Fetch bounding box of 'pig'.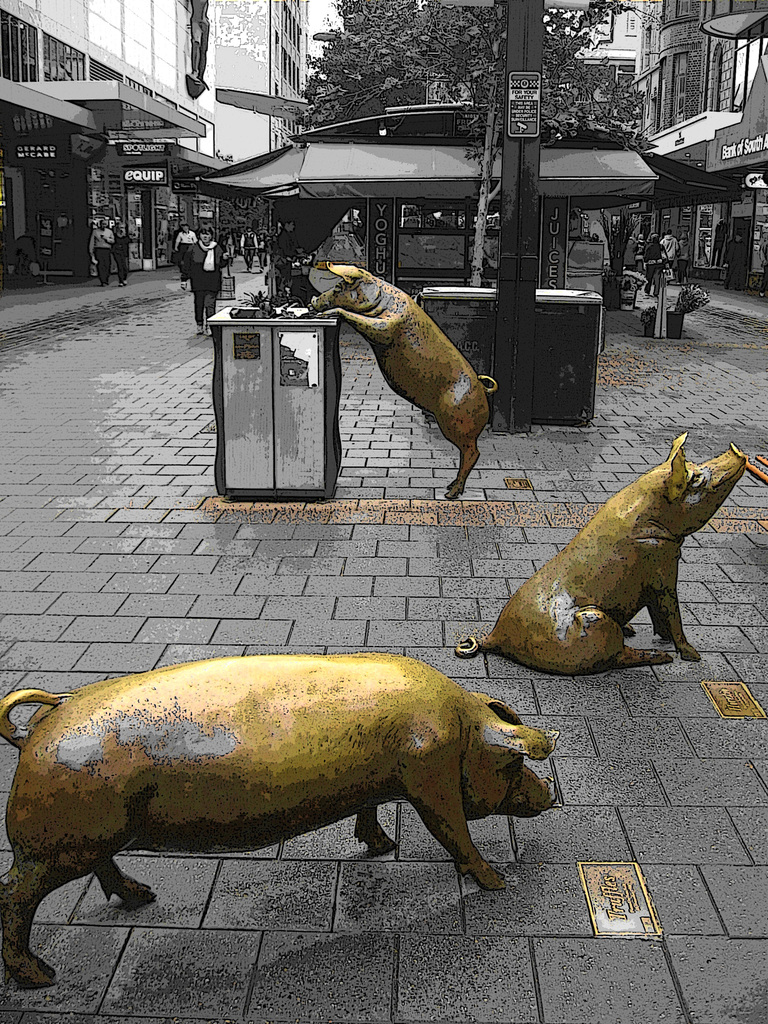
Bbox: 451/430/749/678.
